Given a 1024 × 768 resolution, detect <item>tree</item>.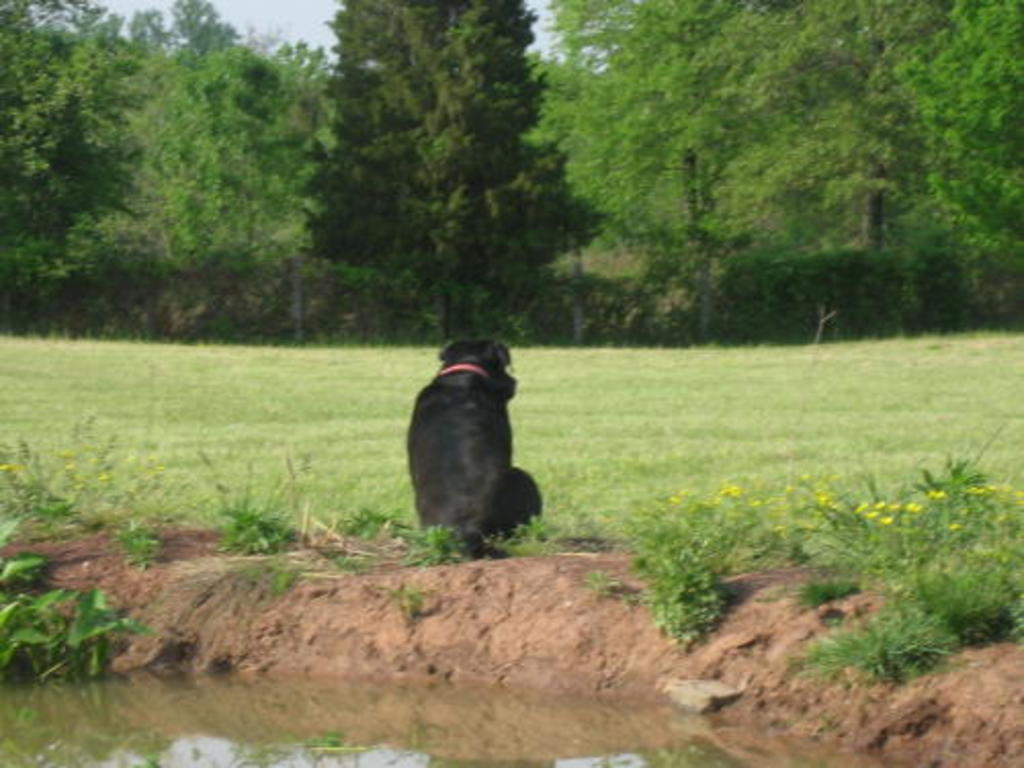
[x1=293, y1=0, x2=623, y2=340].
